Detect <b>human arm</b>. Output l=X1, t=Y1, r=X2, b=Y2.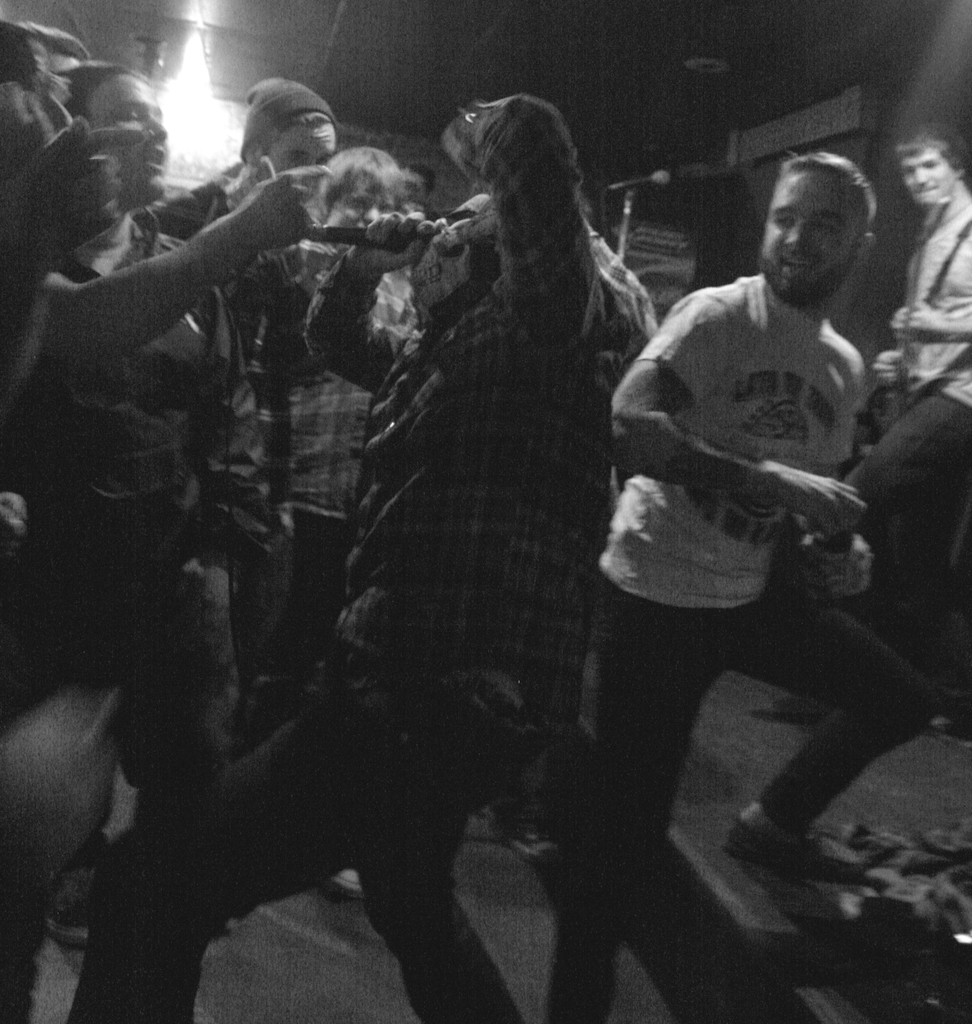
l=48, t=173, r=336, b=415.
